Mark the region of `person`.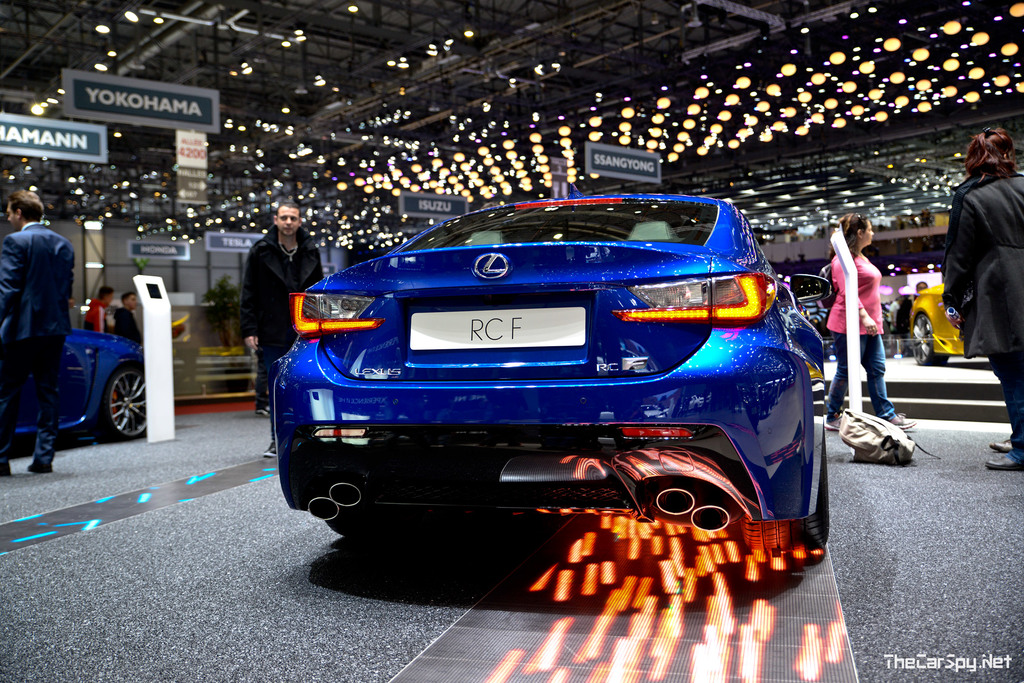
Region: select_region(237, 197, 321, 419).
